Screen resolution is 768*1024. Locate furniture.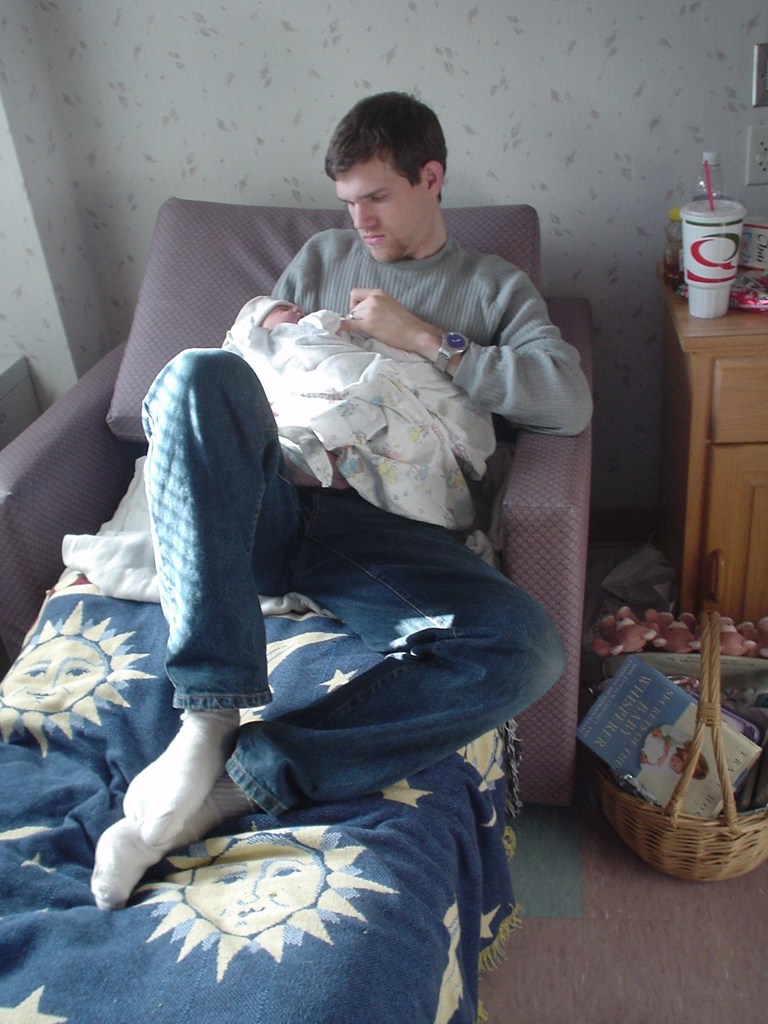
0,199,588,1023.
